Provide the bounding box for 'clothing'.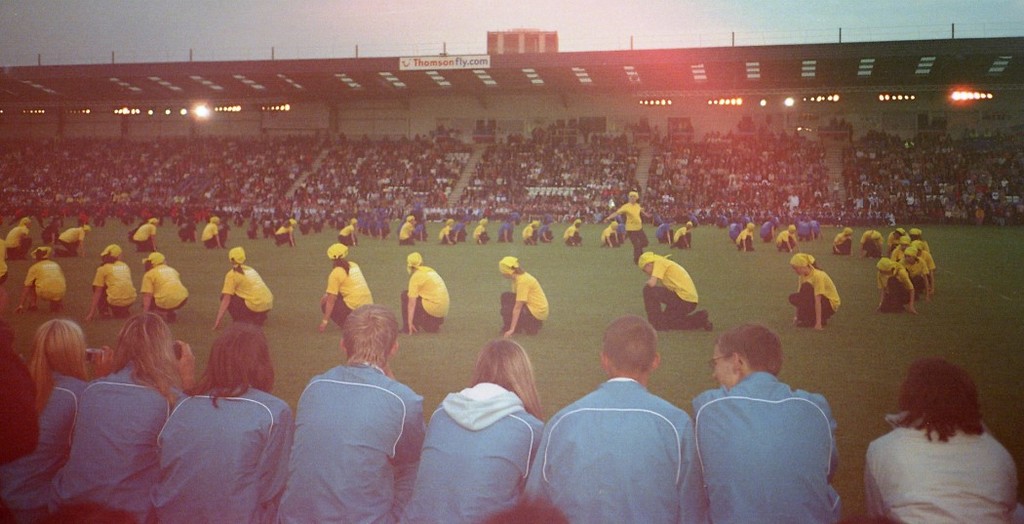
locate(0, 225, 31, 262).
